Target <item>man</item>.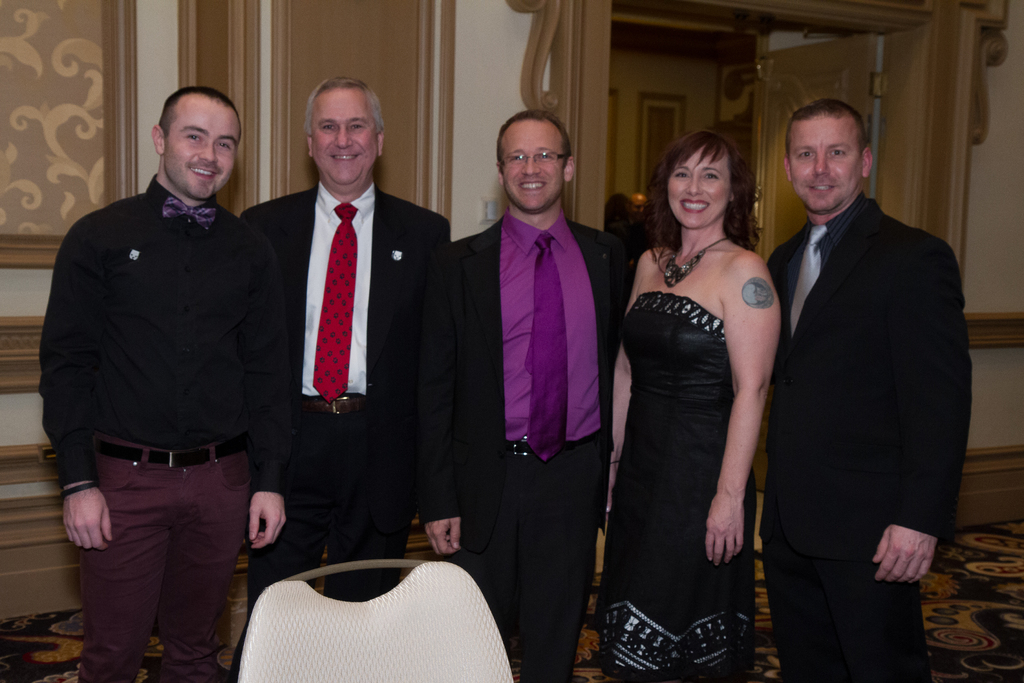
Target region: bbox=[437, 113, 628, 678].
